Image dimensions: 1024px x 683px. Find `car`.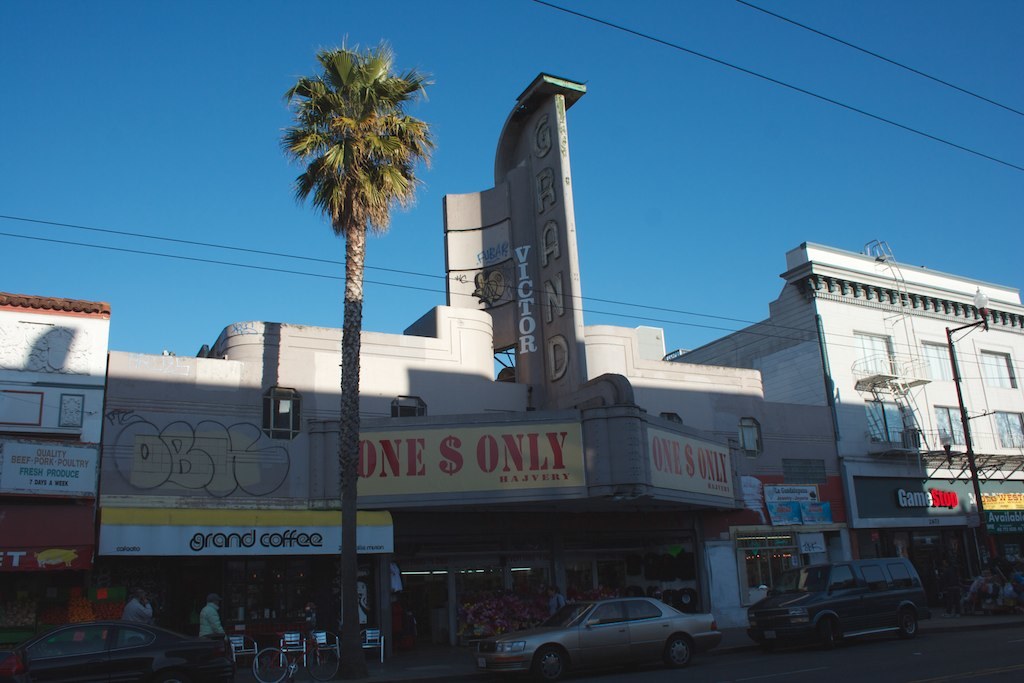
743,560,935,647.
